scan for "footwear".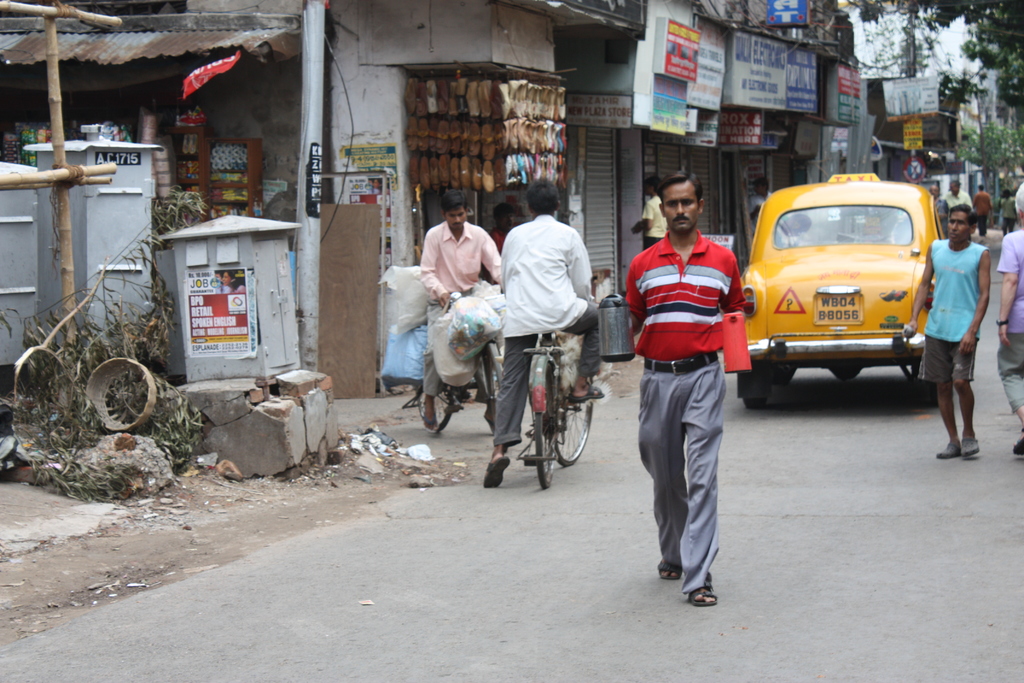
Scan result: l=936, t=437, r=963, b=461.
